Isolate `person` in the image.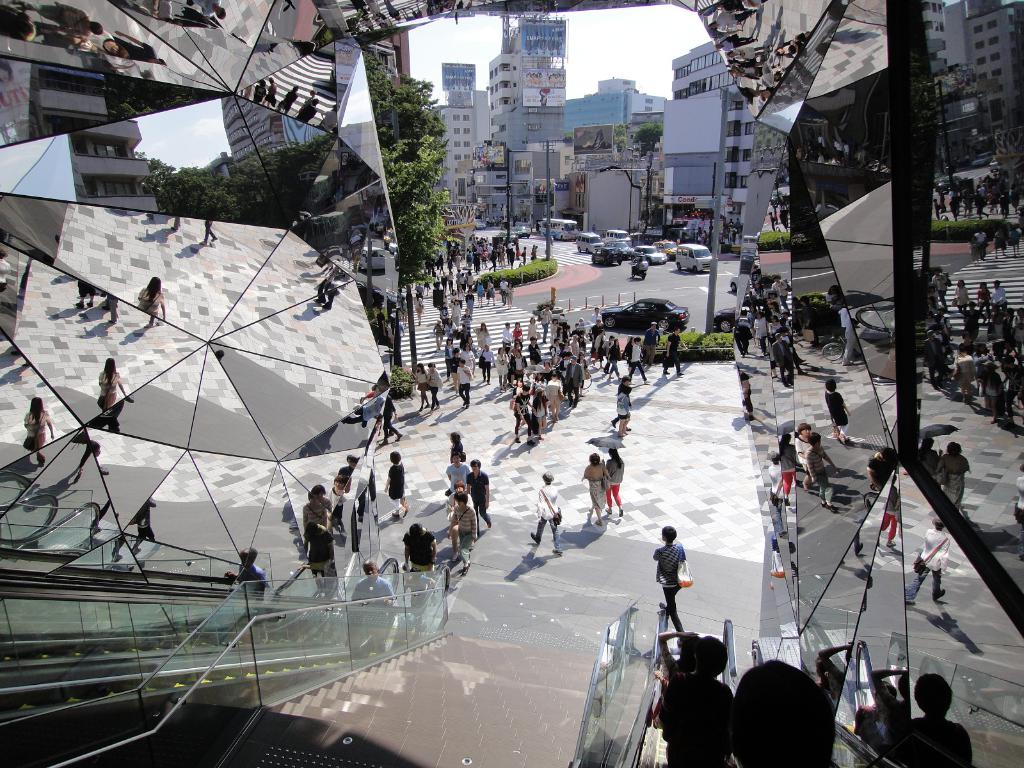
Isolated region: bbox=(619, 385, 630, 437).
